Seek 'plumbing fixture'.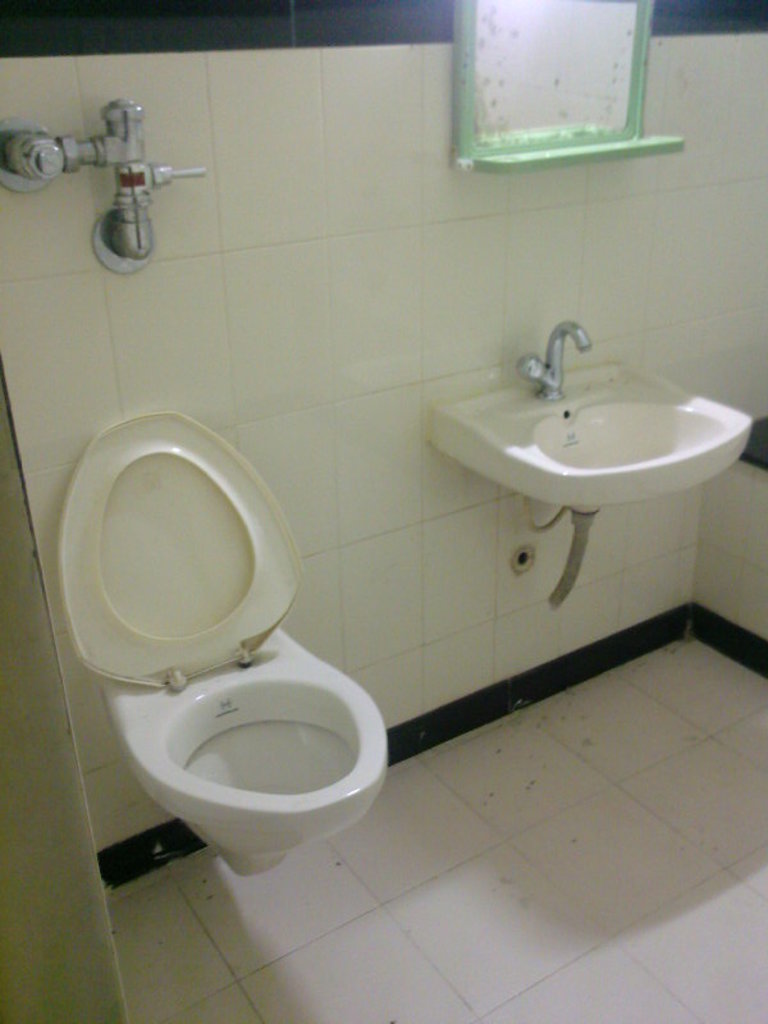
[0,97,210,276].
